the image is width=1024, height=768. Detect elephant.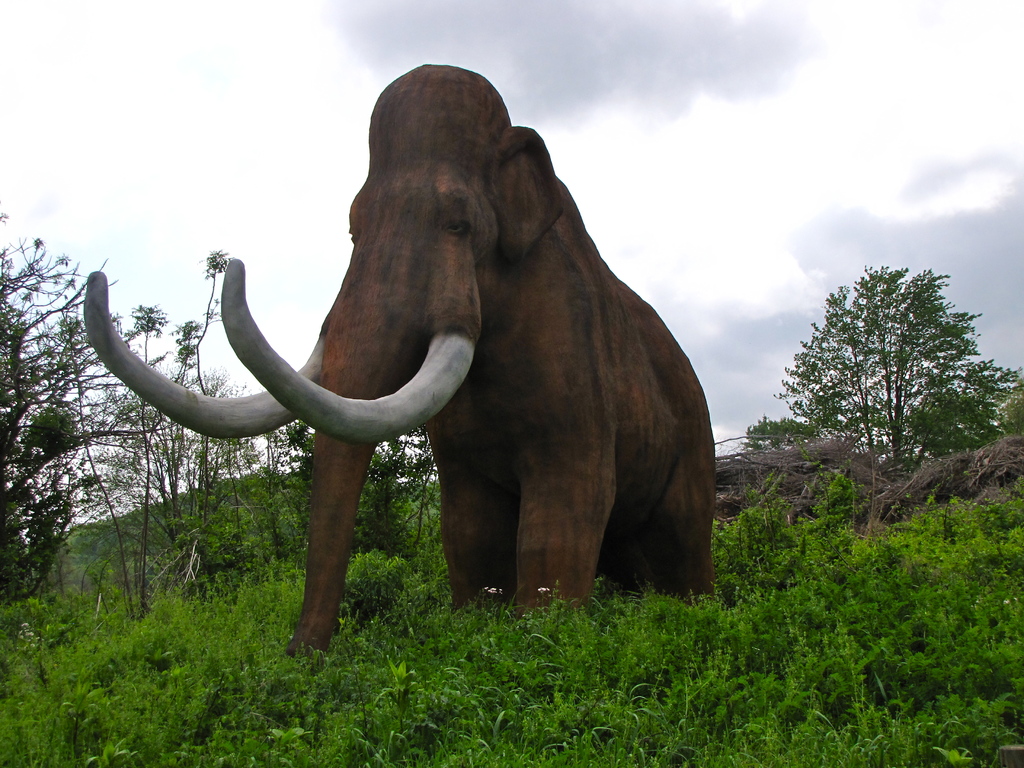
Detection: x1=80, y1=65, x2=732, y2=660.
